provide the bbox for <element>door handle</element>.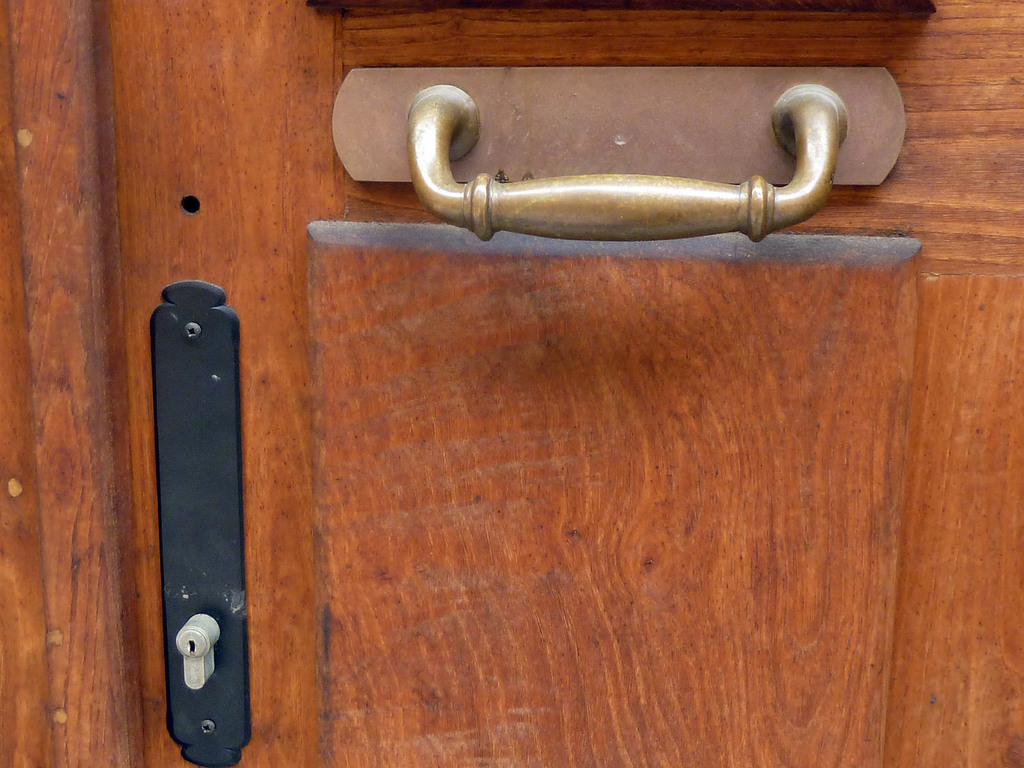
{"left": 330, "top": 68, "right": 906, "bottom": 241}.
